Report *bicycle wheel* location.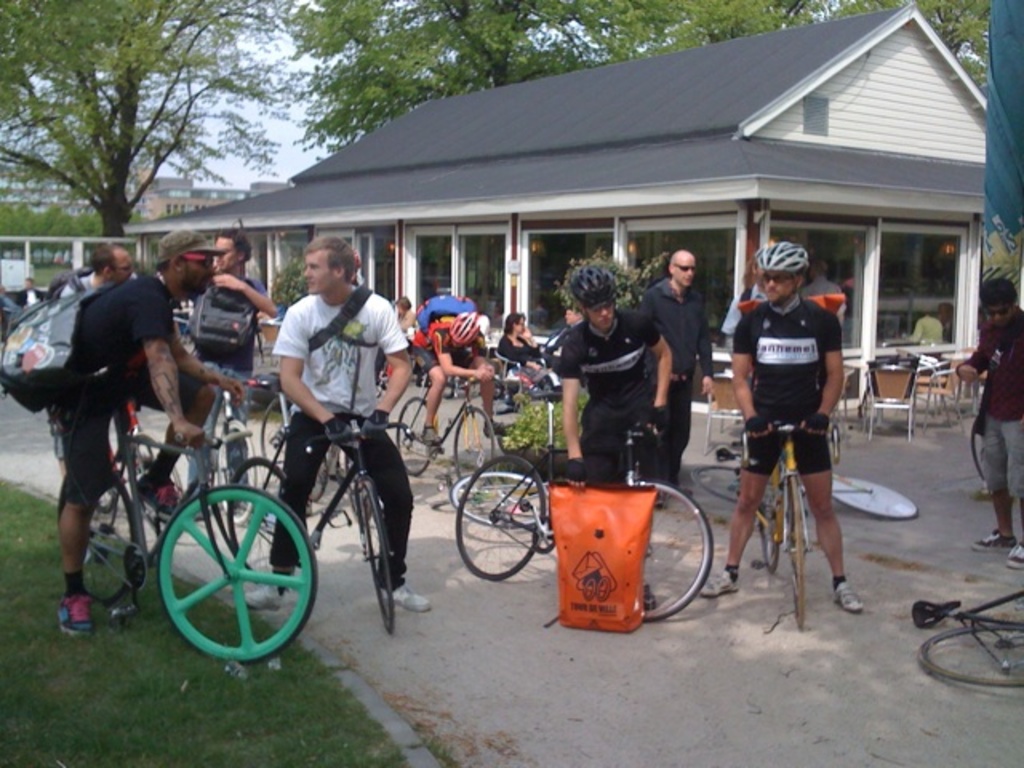
Report: (x1=216, y1=414, x2=261, y2=528).
